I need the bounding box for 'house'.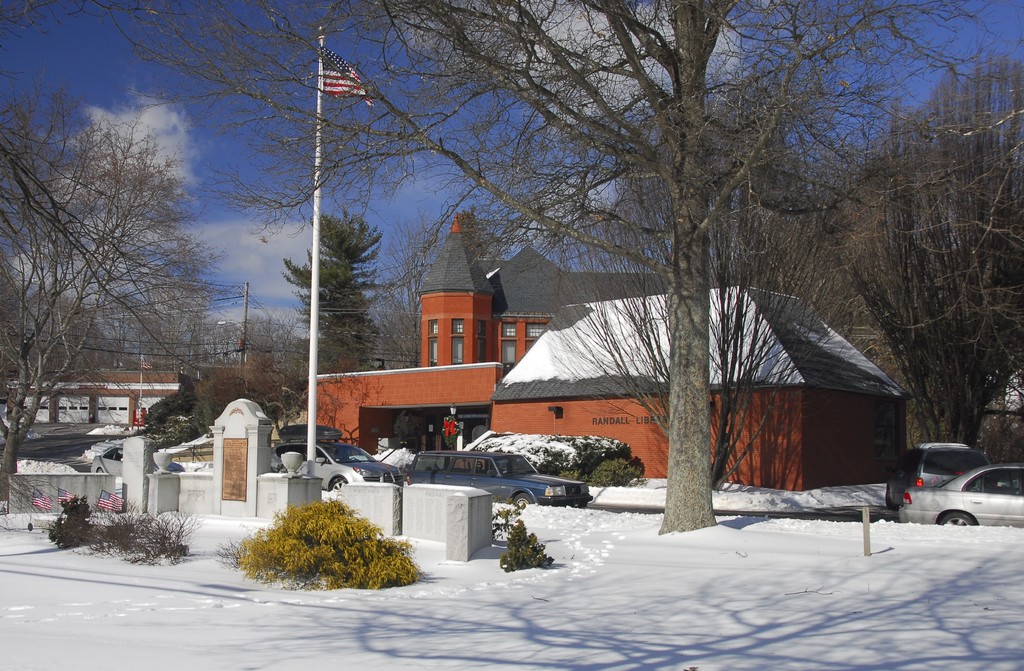
Here it is: detection(298, 205, 656, 464).
